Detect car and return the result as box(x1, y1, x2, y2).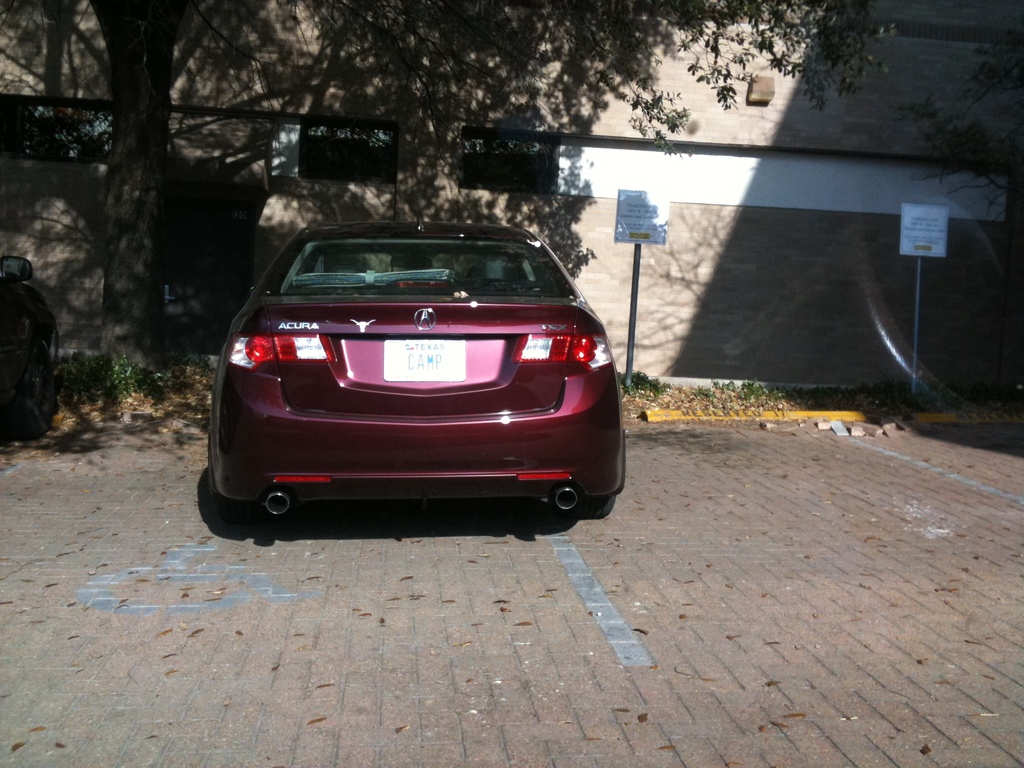
box(207, 213, 637, 516).
